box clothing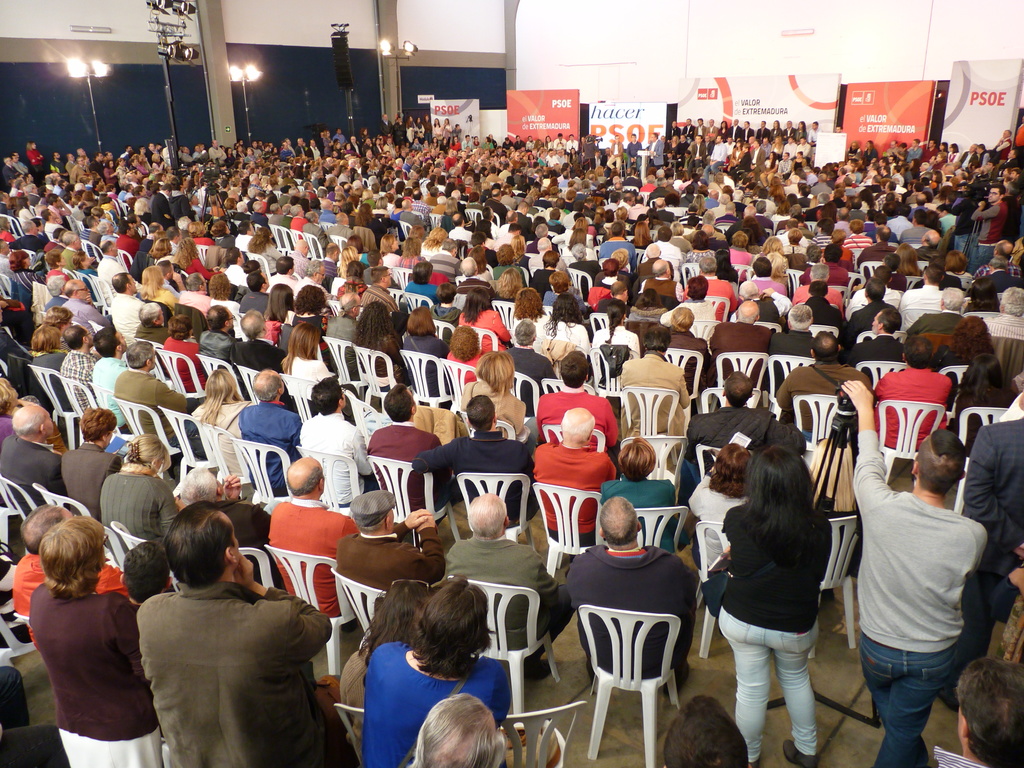
select_region(260, 273, 300, 299)
